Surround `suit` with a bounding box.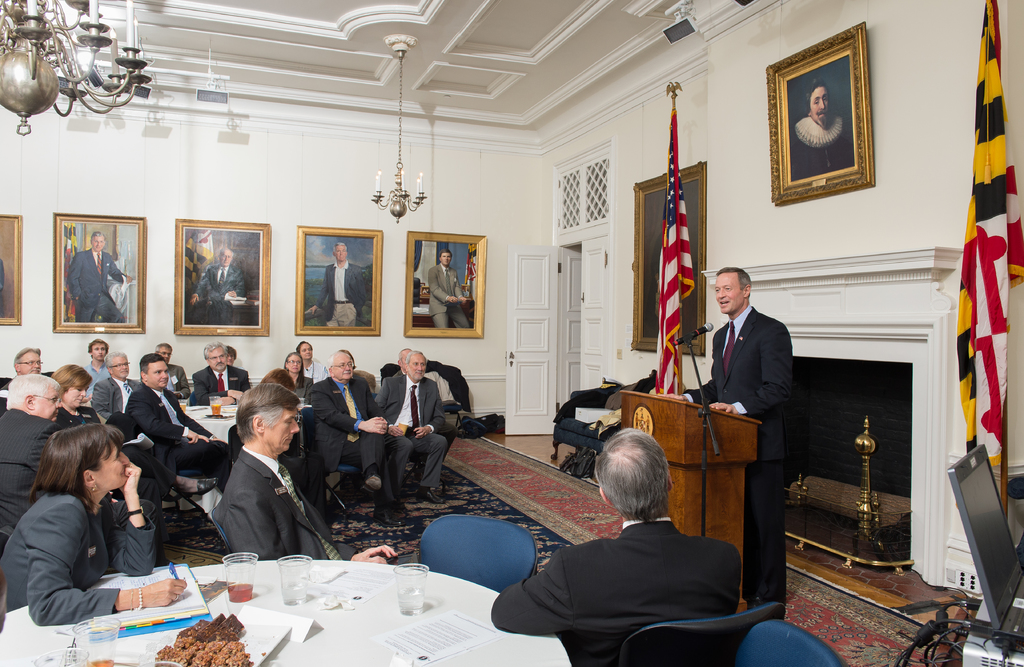
[484,513,740,666].
